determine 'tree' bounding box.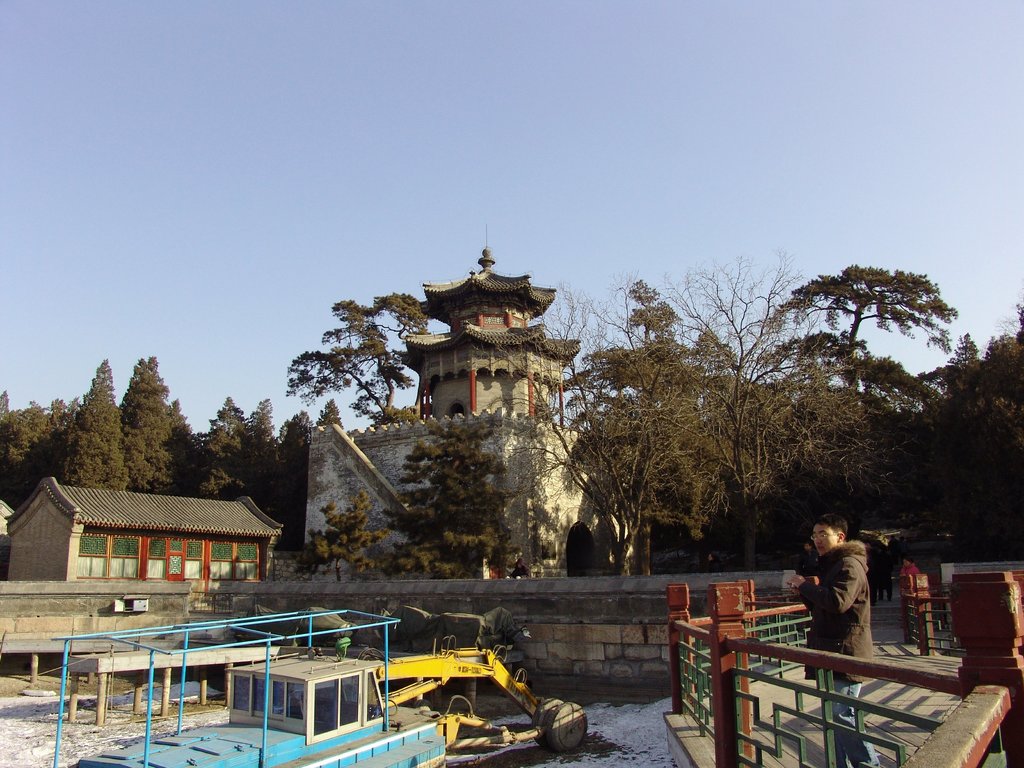
Determined: pyautogui.locateOnScreen(280, 292, 435, 424).
